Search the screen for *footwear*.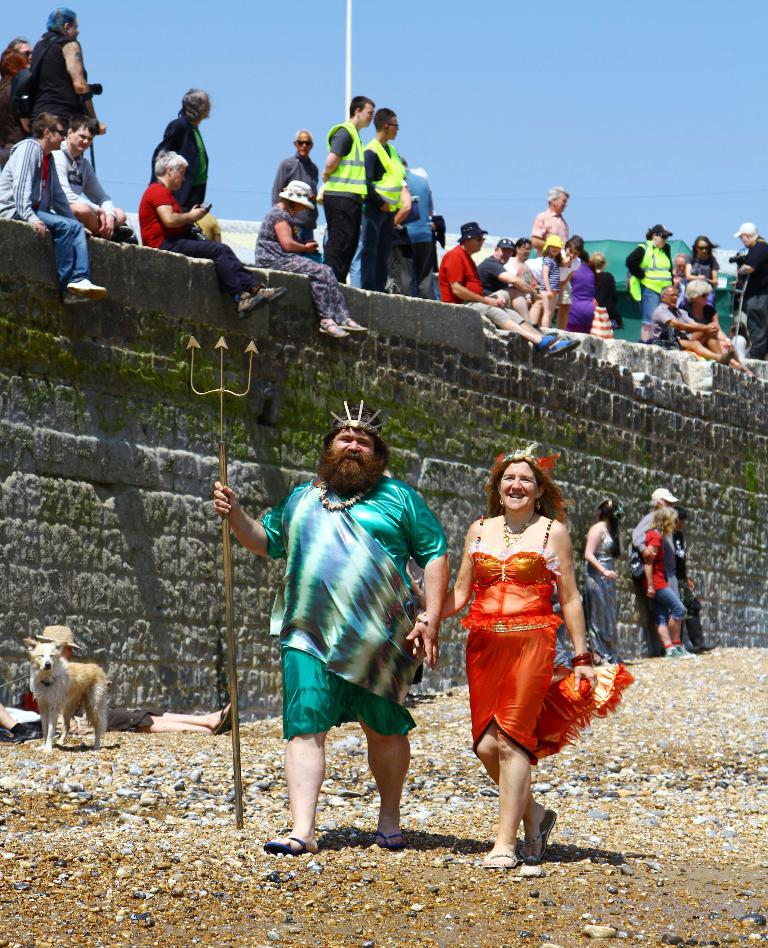
Found at (x1=212, y1=697, x2=226, y2=732).
